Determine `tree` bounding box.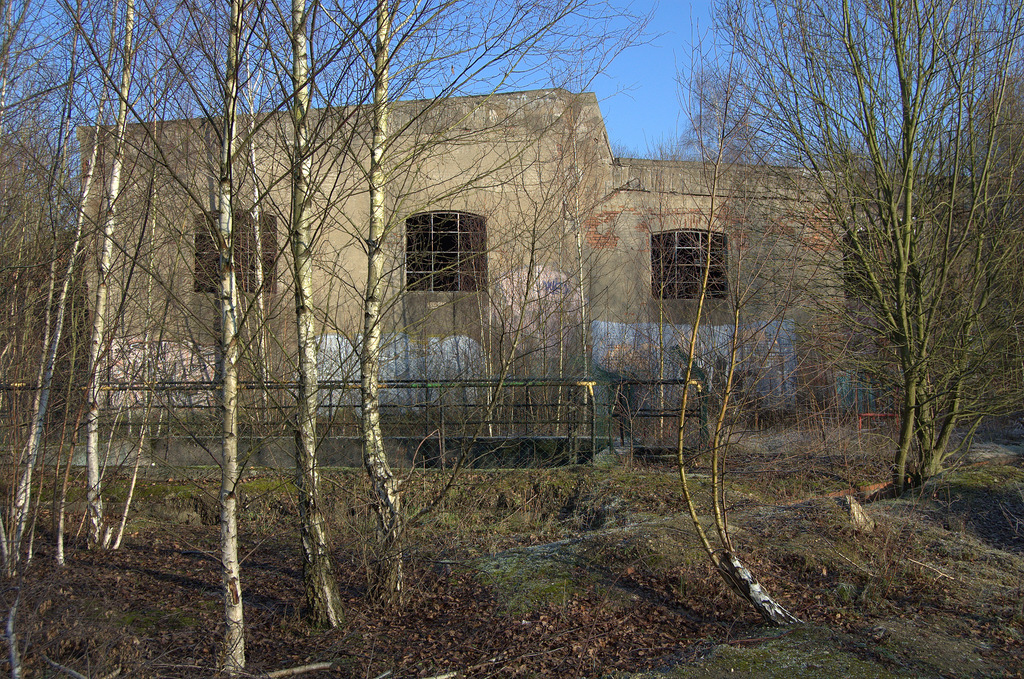
Determined: {"x1": 707, "y1": 0, "x2": 1023, "y2": 487}.
